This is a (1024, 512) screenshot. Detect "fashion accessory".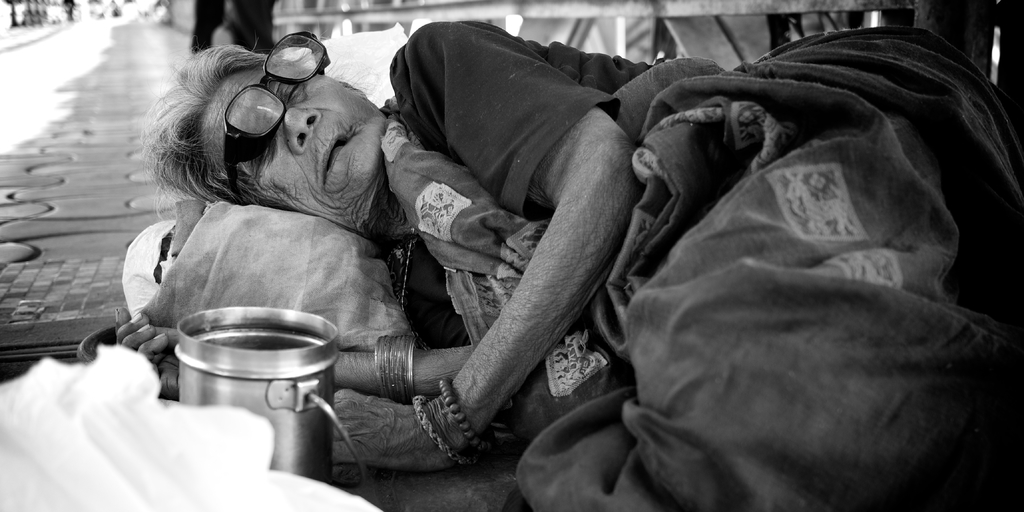
l=411, t=395, r=479, b=469.
